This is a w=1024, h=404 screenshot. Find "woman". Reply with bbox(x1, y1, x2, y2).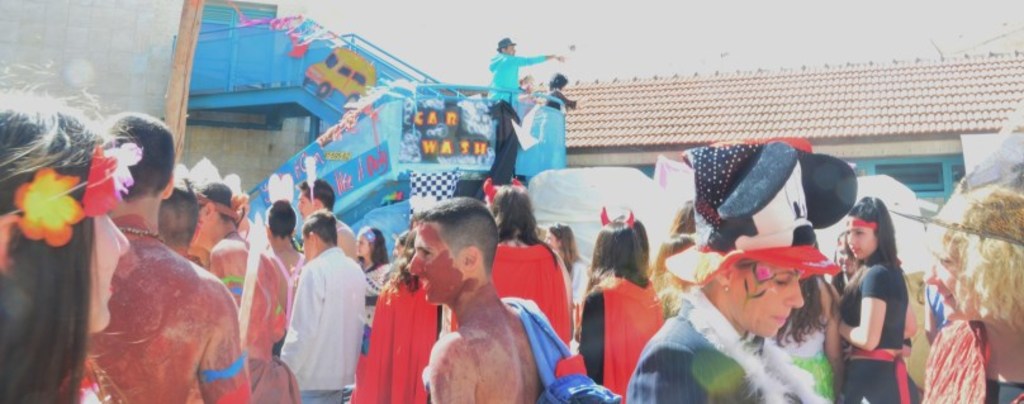
bbox(831, 191, 914, 403).
